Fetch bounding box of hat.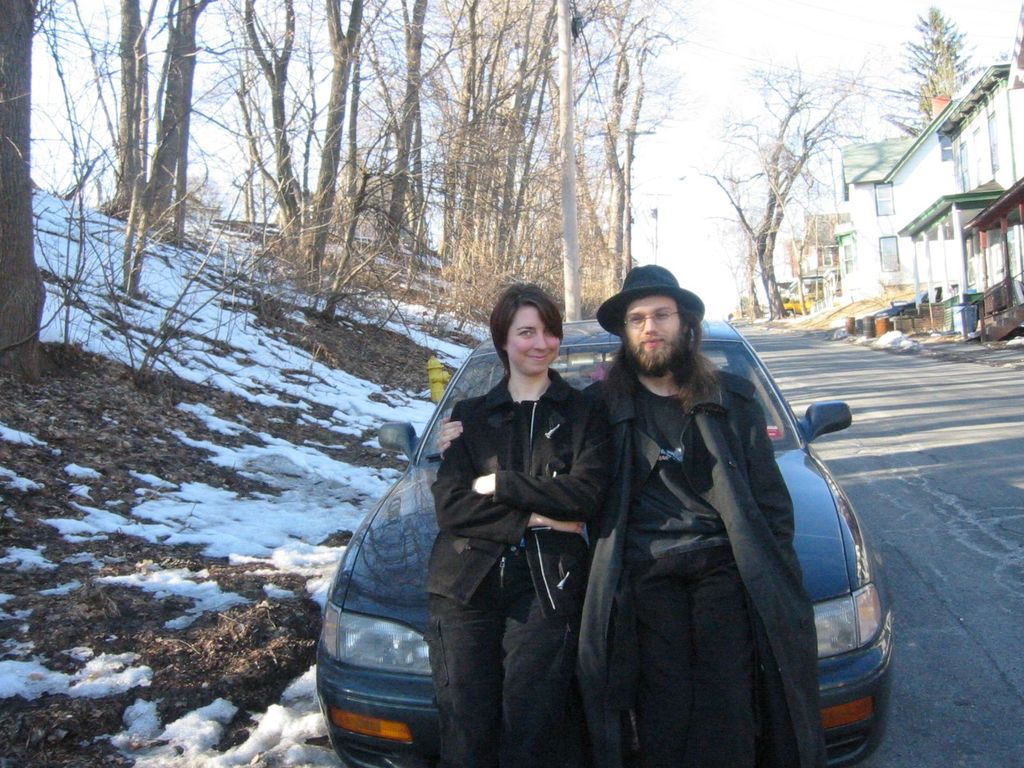
Bbox: <bbox>602, 270, 713, 345</bbox>.
